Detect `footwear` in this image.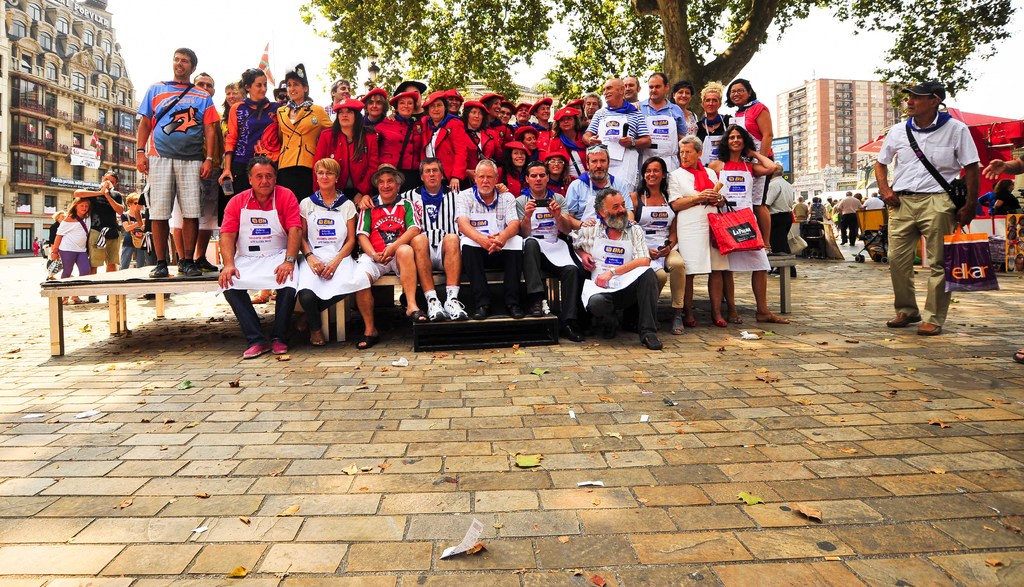
Detection: bbox(406, 307, 433, 324).
